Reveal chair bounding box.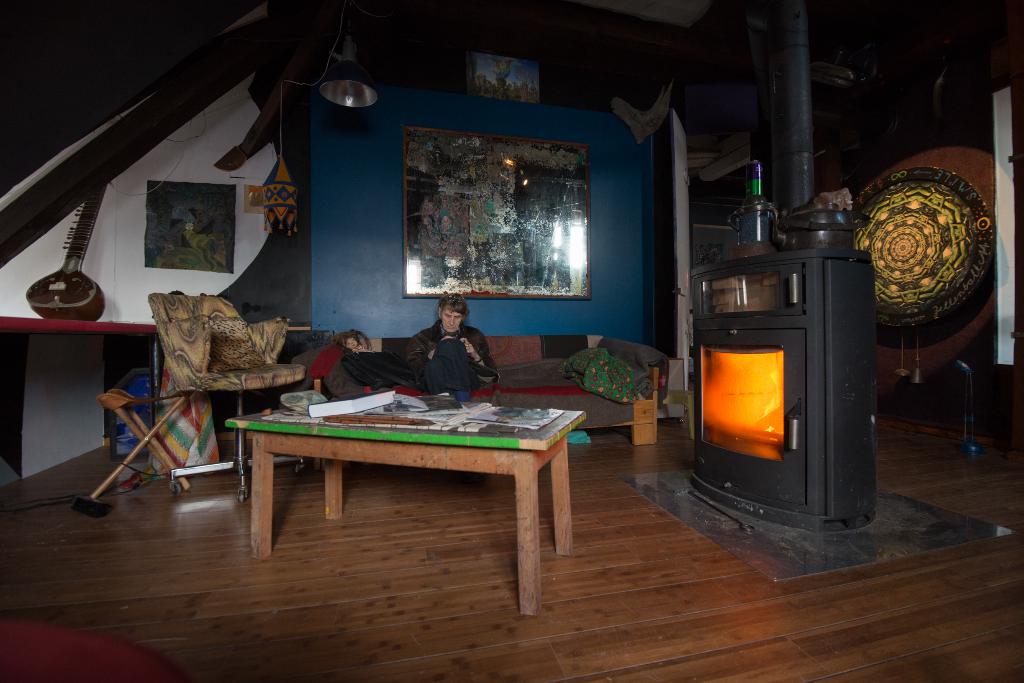
Revealed: (129,298,300,431).
